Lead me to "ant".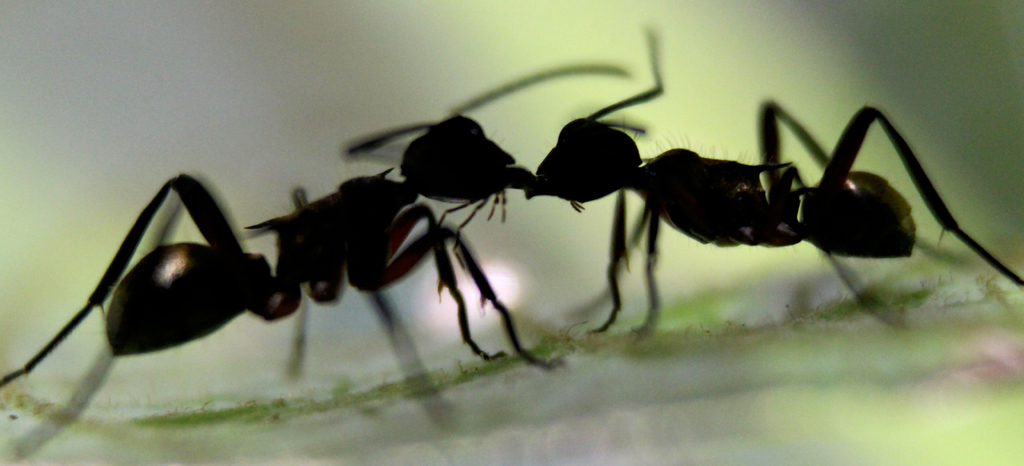
Lead to [x1=0, y1=56, x2=623, y2=462].
